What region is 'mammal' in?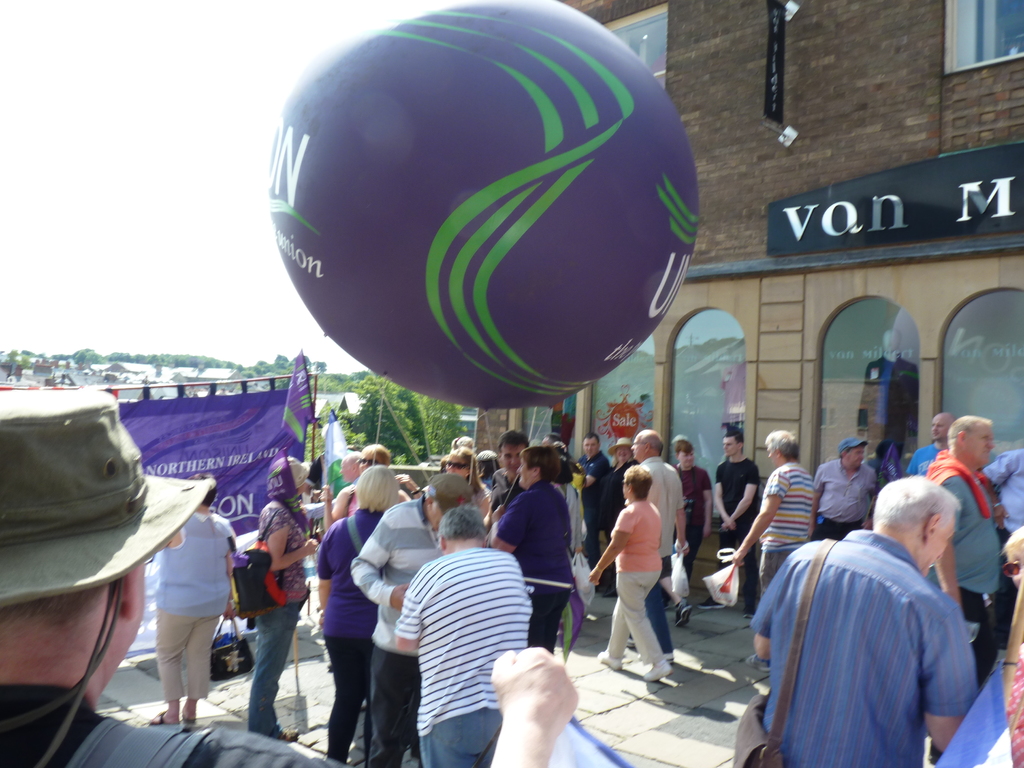
{"left": 353, "top": 440, "right": 426, "bottom": 502}.
